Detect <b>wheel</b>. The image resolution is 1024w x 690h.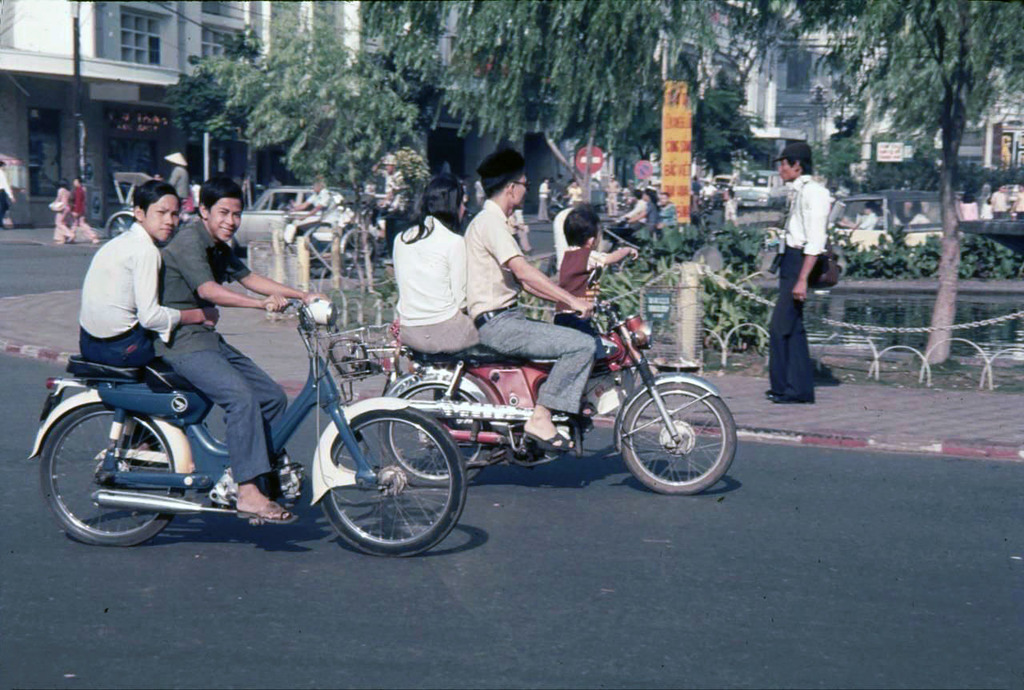
box(378, 385, 492, 489).
